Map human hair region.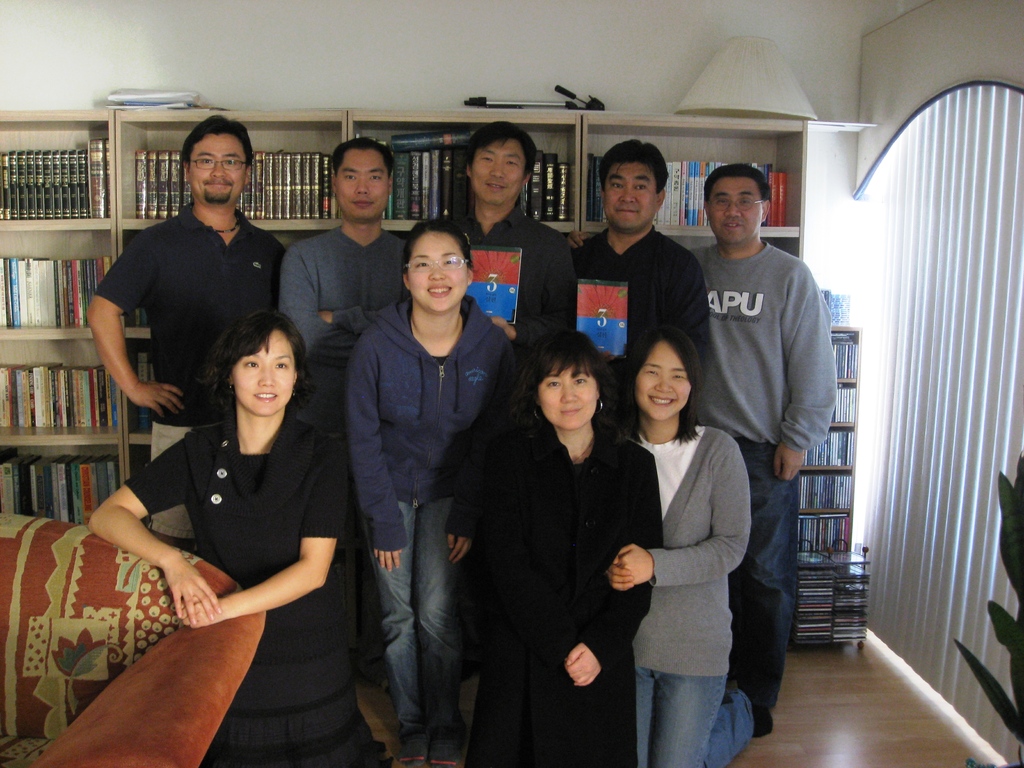
Mapped to BBox(596, 137, 669, 194).
